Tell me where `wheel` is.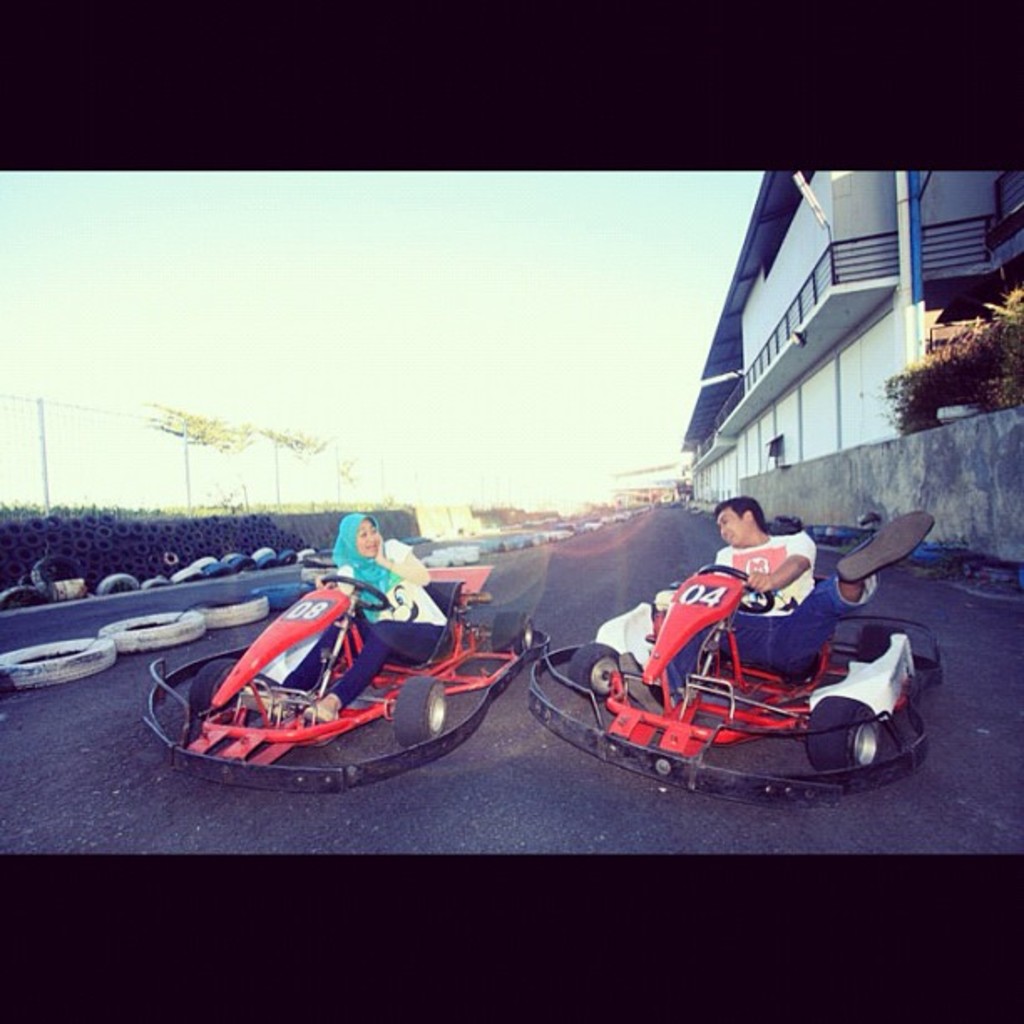
`wheel` is at (x1=393, y1=679, x2=443, y2=746).
